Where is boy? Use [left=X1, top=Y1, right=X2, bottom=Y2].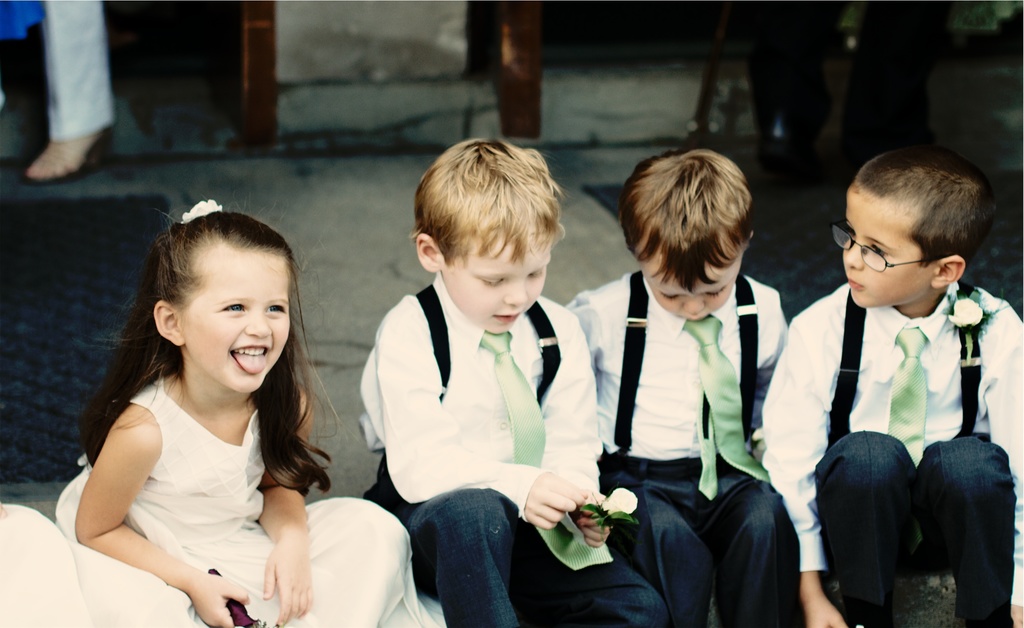
[left=345, top=144, right=616, bottom=590].
